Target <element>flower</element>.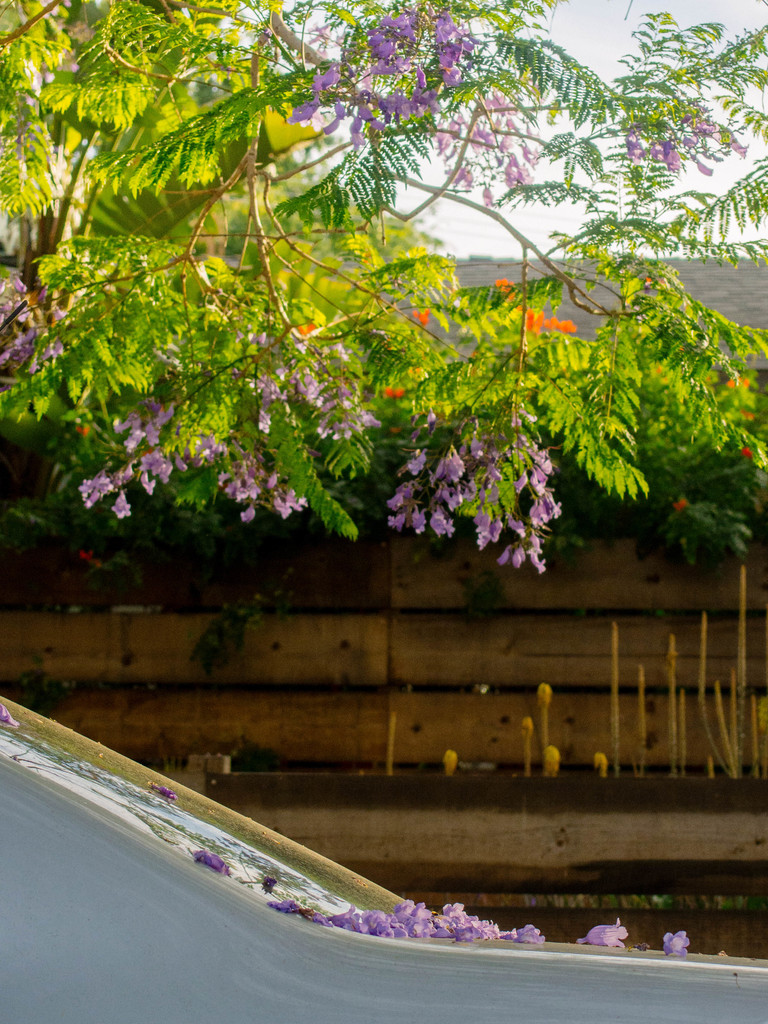
Target region: crop(186, 847, 537, 950).
